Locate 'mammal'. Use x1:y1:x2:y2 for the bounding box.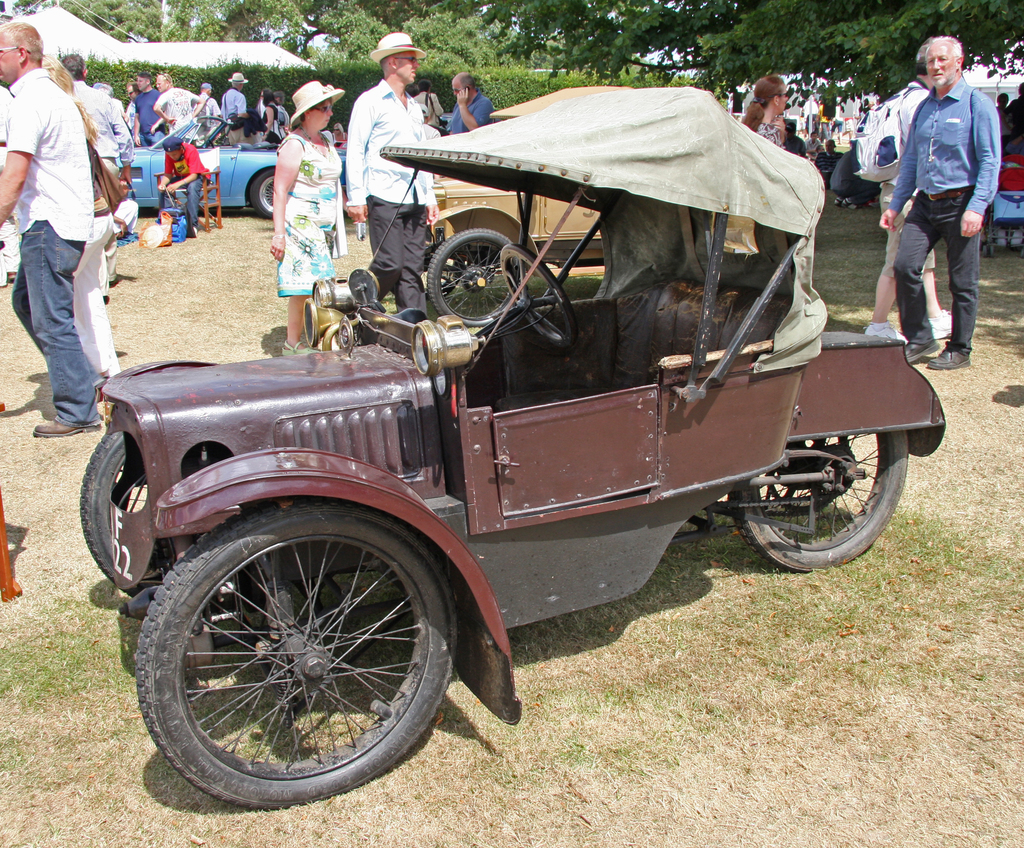
1005:78:1023:152.
